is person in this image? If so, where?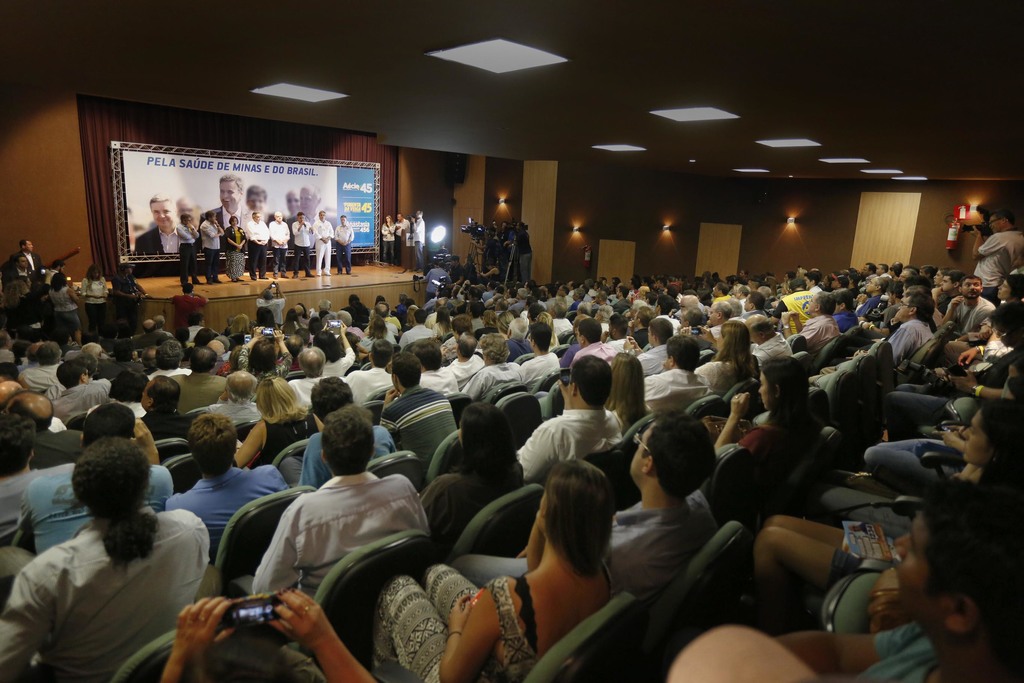
Yes, at x1=292 y1=211 x2=313 y2=273.
